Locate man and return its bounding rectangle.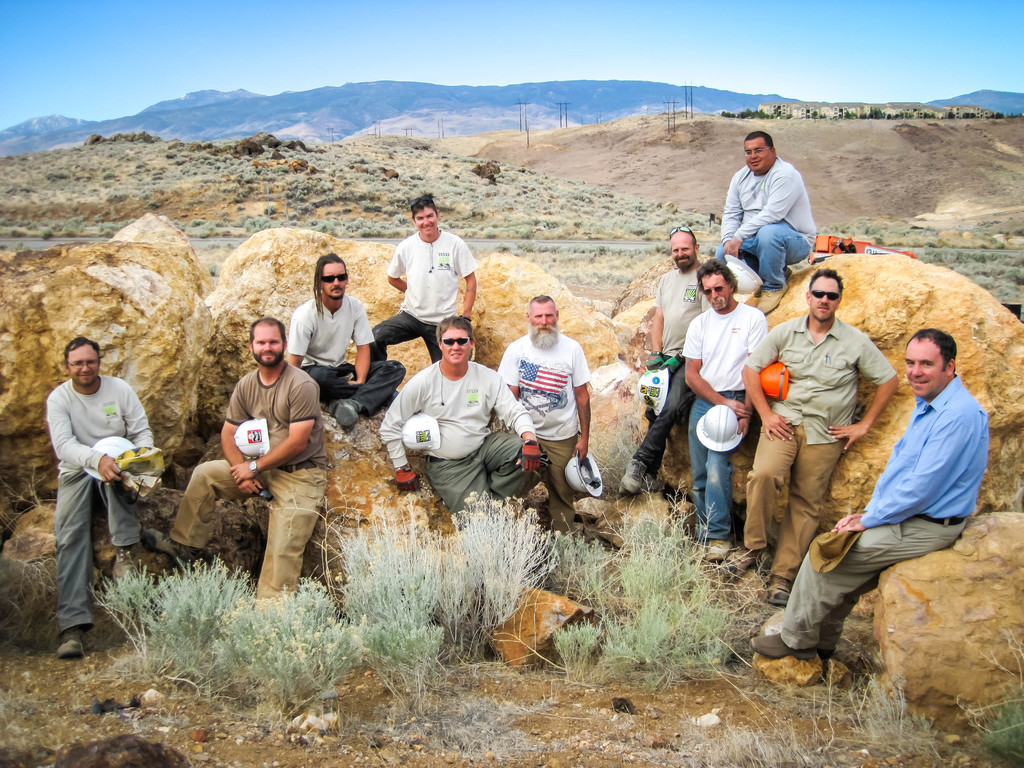
(left=140, top=312, right=327, bottom=617).
